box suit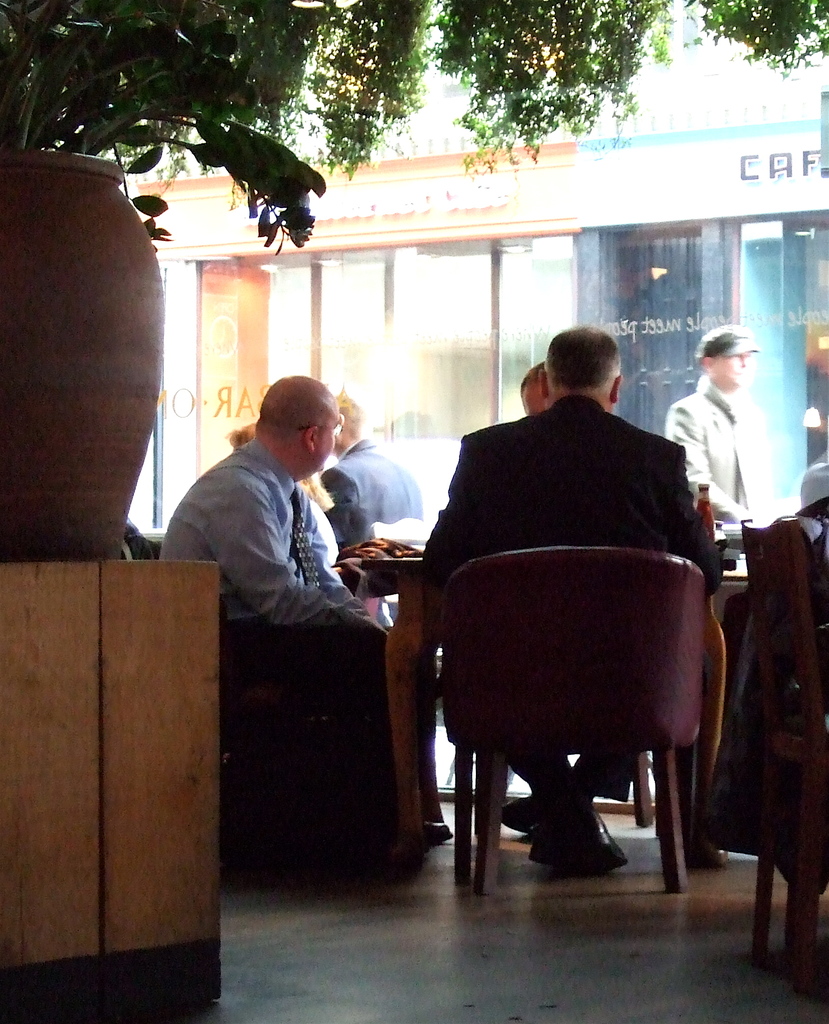
<box>319,435,424,623</box>
